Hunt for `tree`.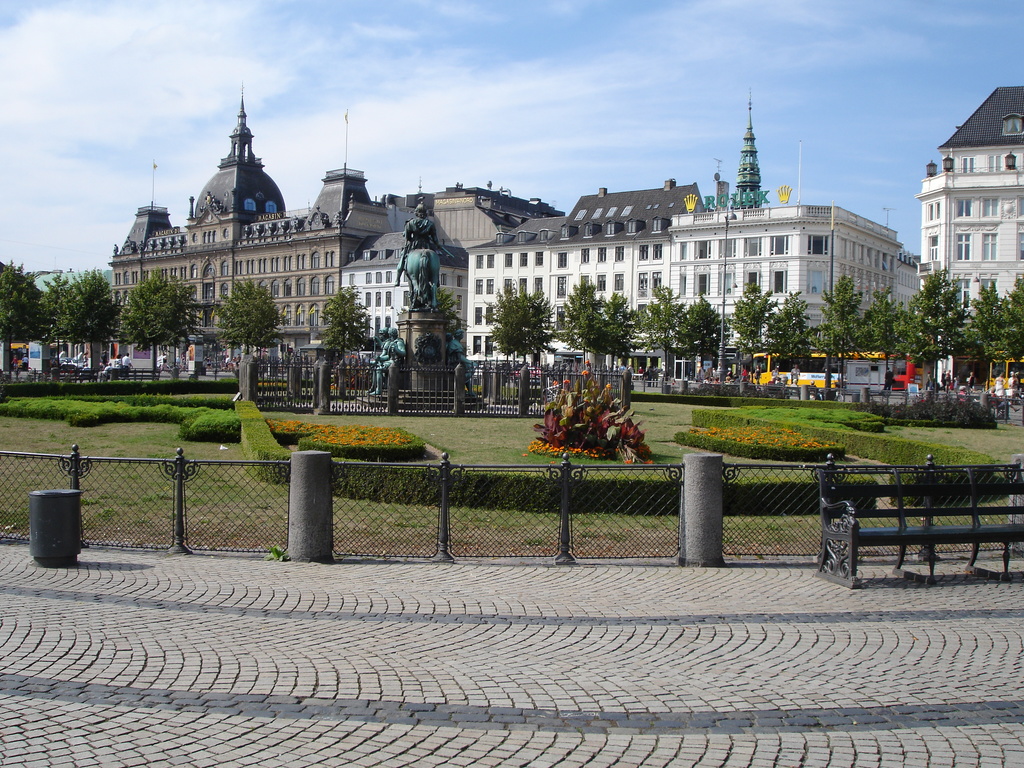
Hunted down at {"left": 477, "top": 282, "right": 563, "bottom": 364}.
